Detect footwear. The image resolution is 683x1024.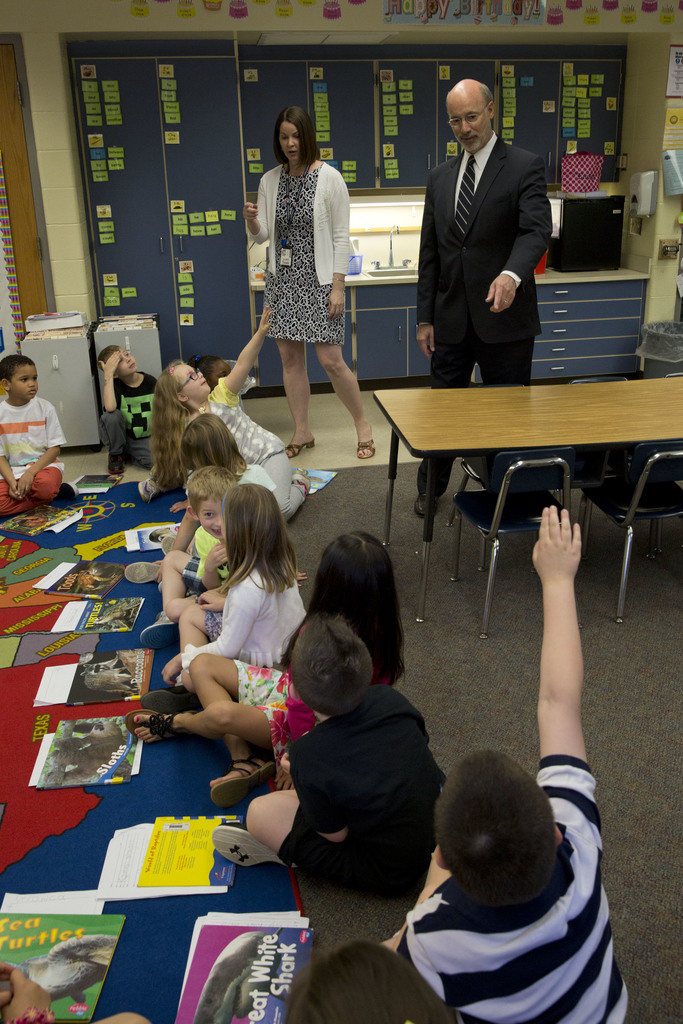
<region>124, 710, 199, 746</region>.
